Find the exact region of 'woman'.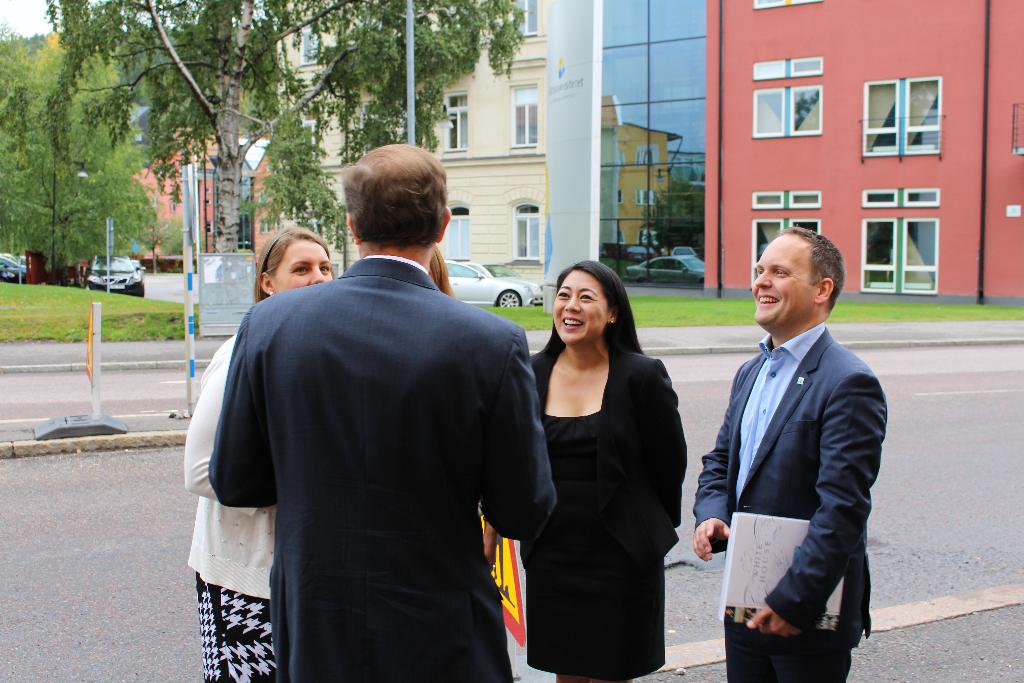
Exact region: x1=517, y1=258, x2=688, y2=682.
